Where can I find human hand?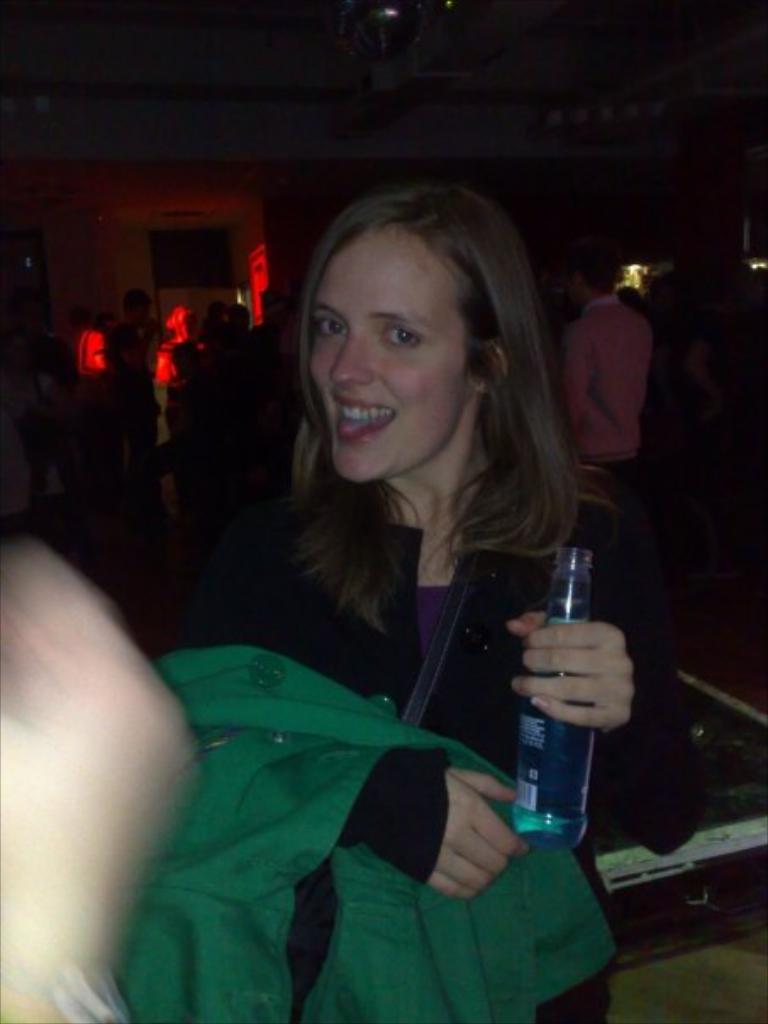
You can find it at 0, 544, 202, 985.
